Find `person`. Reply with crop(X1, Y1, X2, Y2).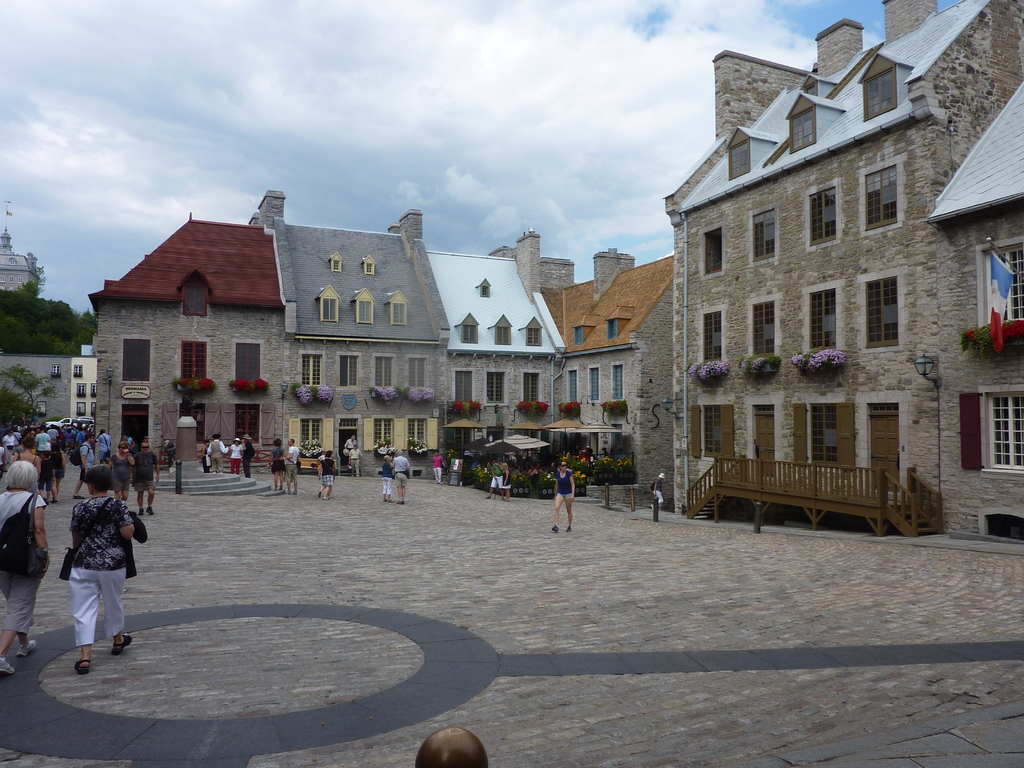
crop(267, 441, 285, 491).
